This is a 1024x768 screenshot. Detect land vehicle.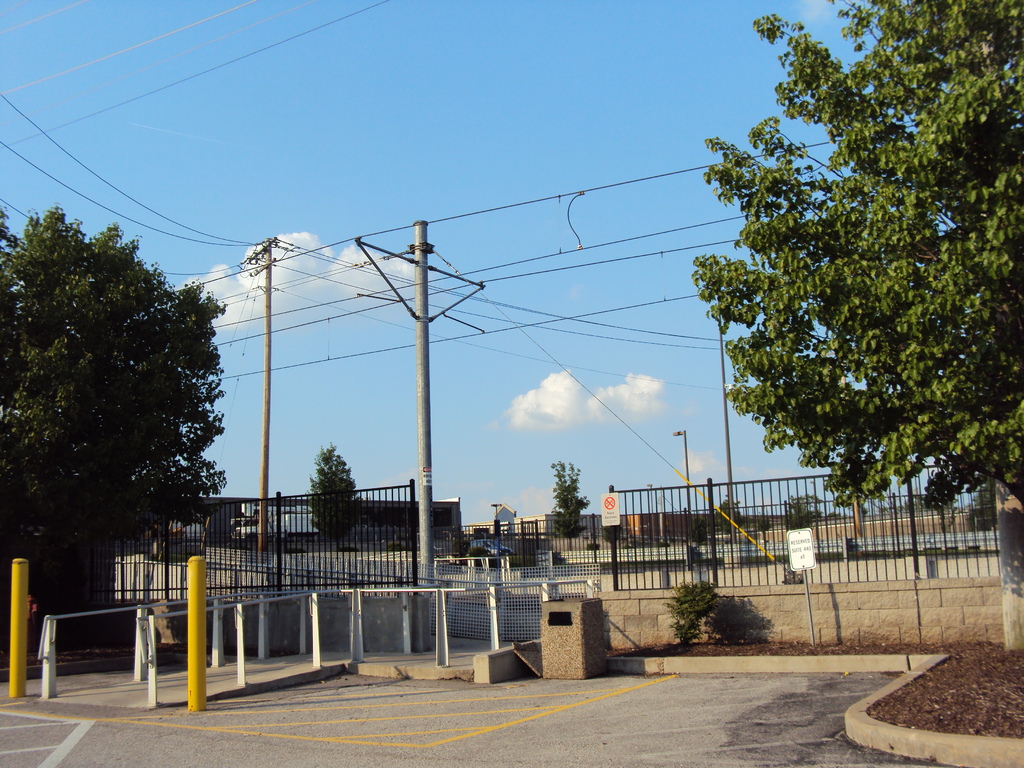
[left=469, top=541, right=510, bottom=556].
